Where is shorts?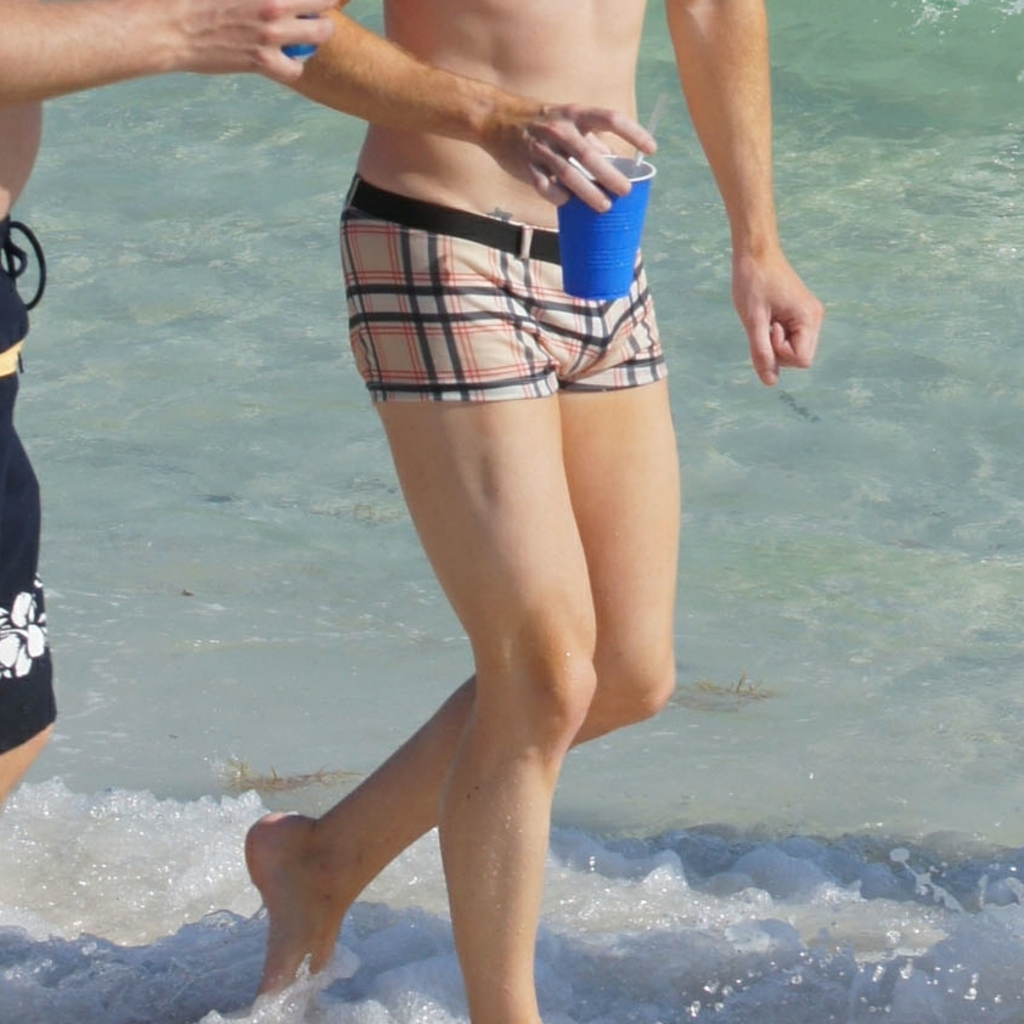
0,224,54,758.
